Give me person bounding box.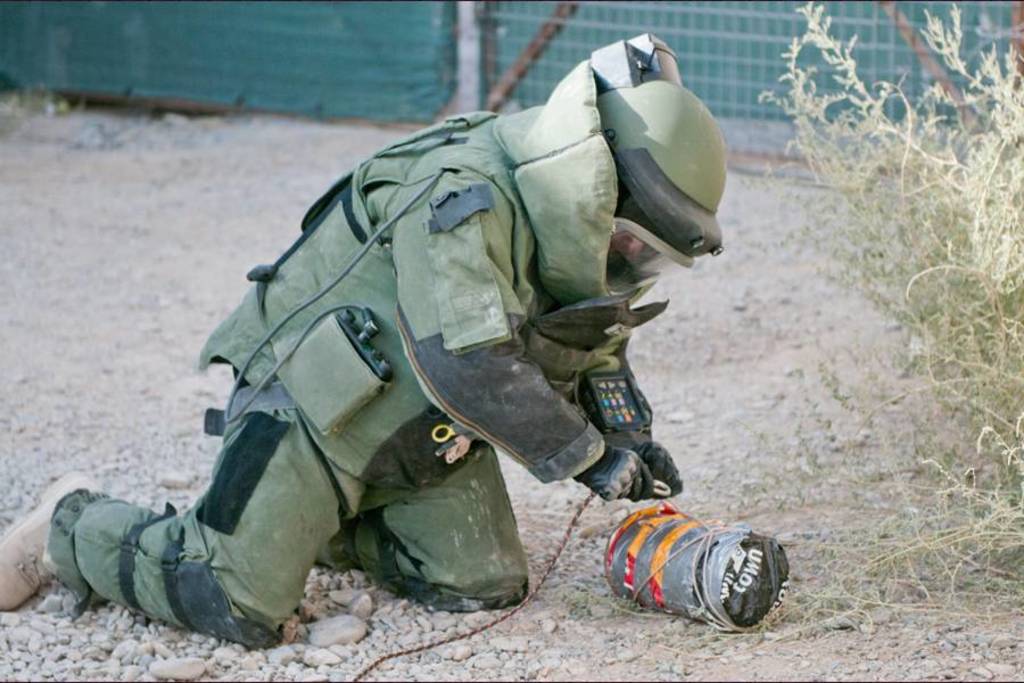
{"left": 135, "top": 48, "right": 709, "bottom": 651}.
